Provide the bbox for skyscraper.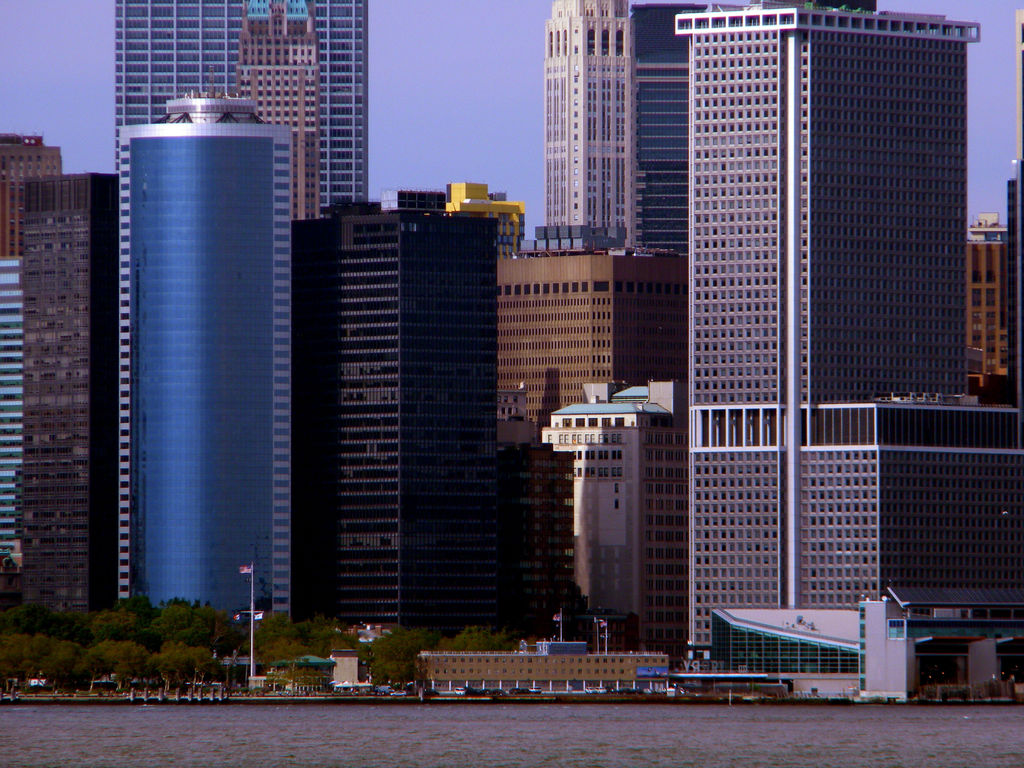
<bbox>123, 73, 307, 628</bbox>.
